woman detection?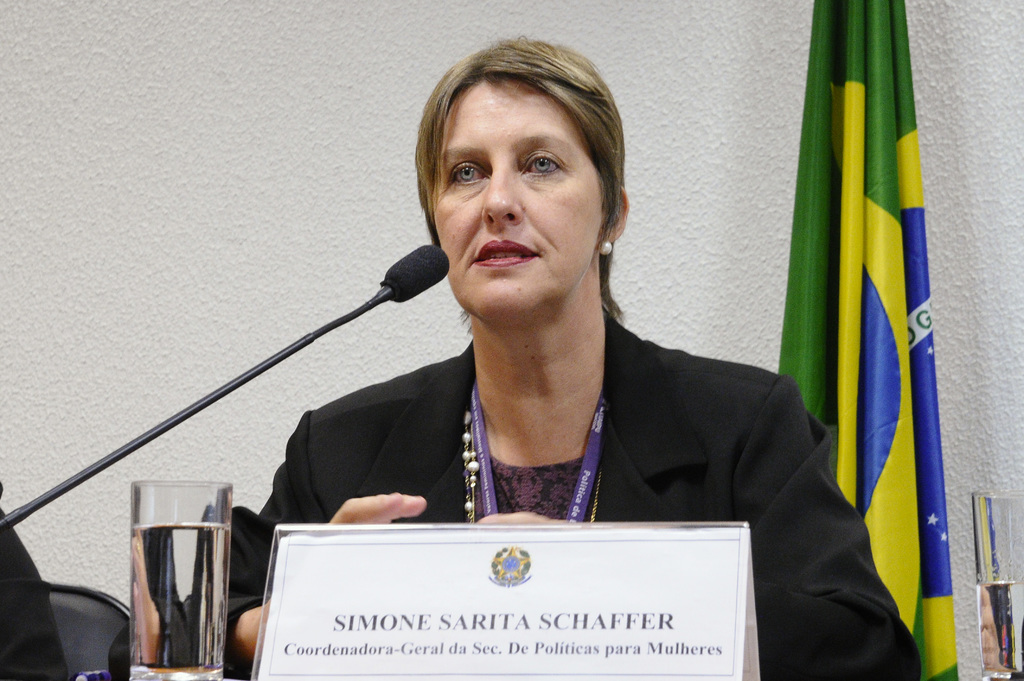
x1=241 y1=26 x2=861 y2=630
